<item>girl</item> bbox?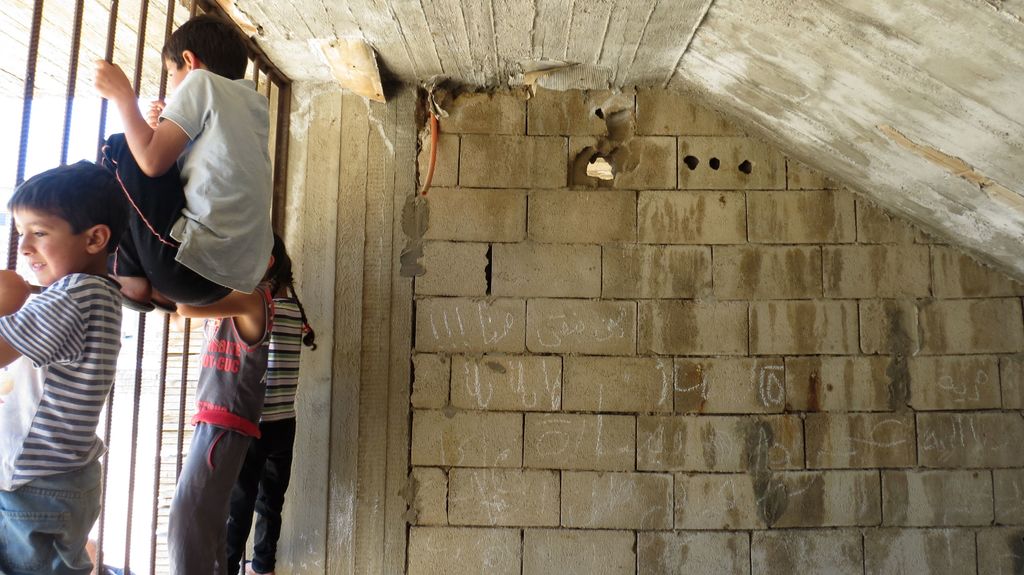
left=218, top=255, right=316, bottom=574
